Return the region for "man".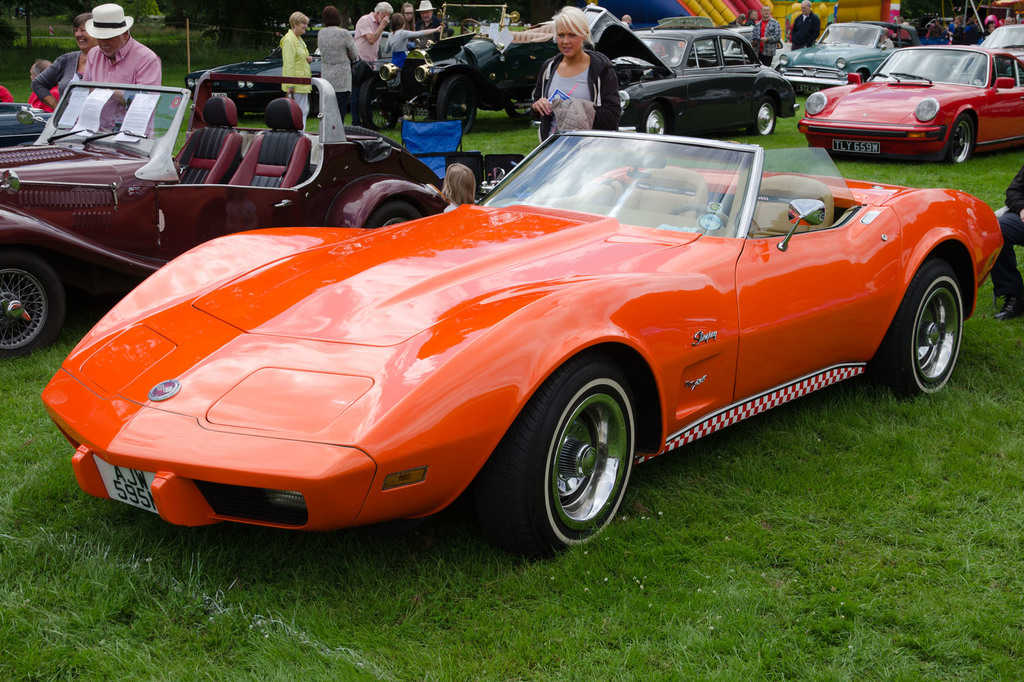
<bbox>790, 0, 820, 52</bbox>.
